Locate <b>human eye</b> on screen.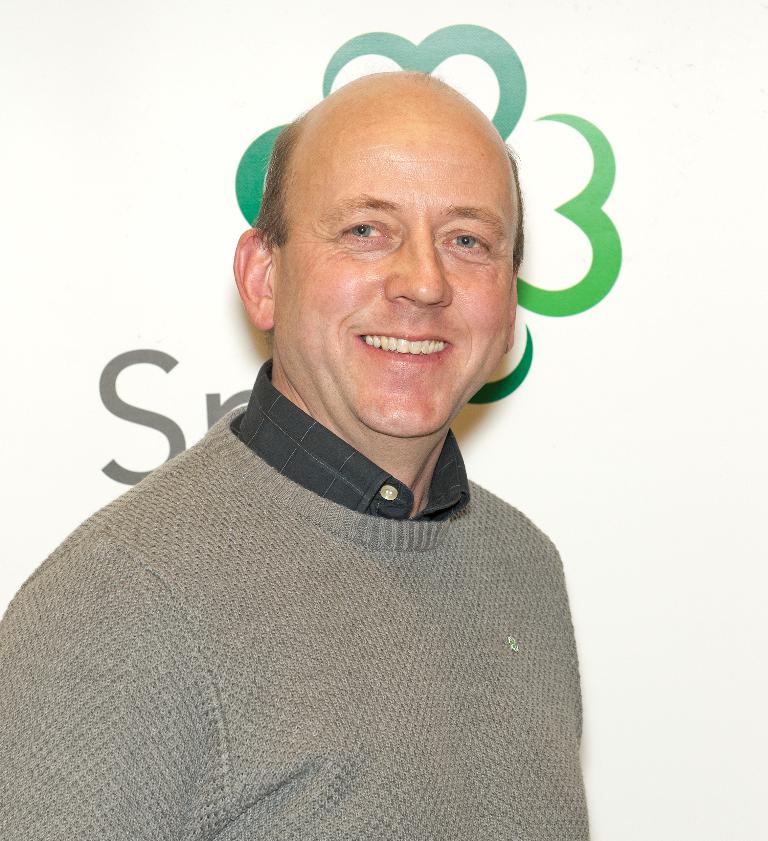
On screen at x1=438, y1=224, x2=496, y2=261.
